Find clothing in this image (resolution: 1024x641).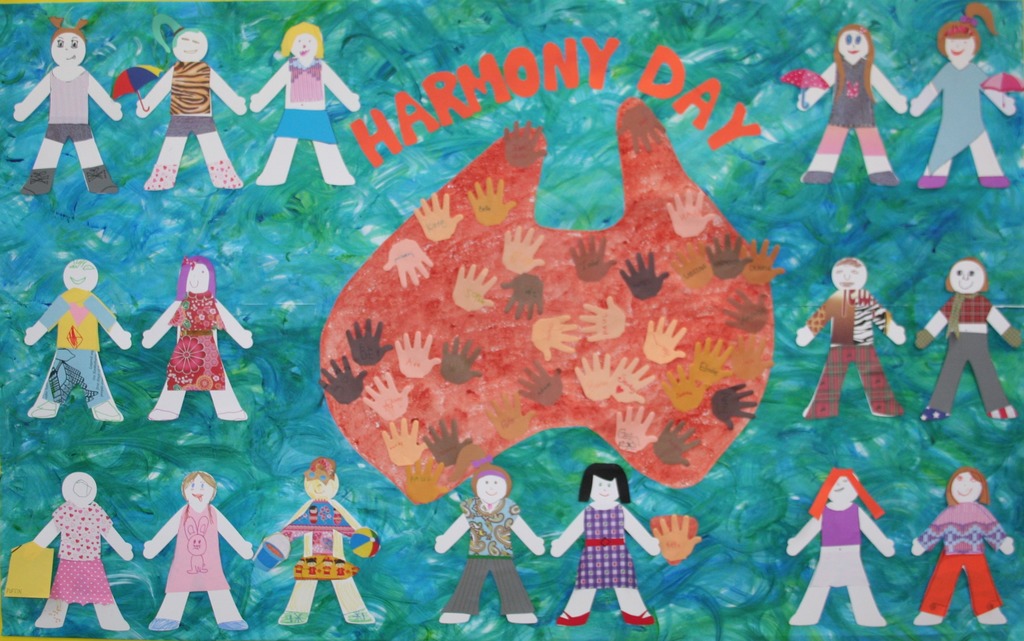
select_region(168, 502, 232, 594).
